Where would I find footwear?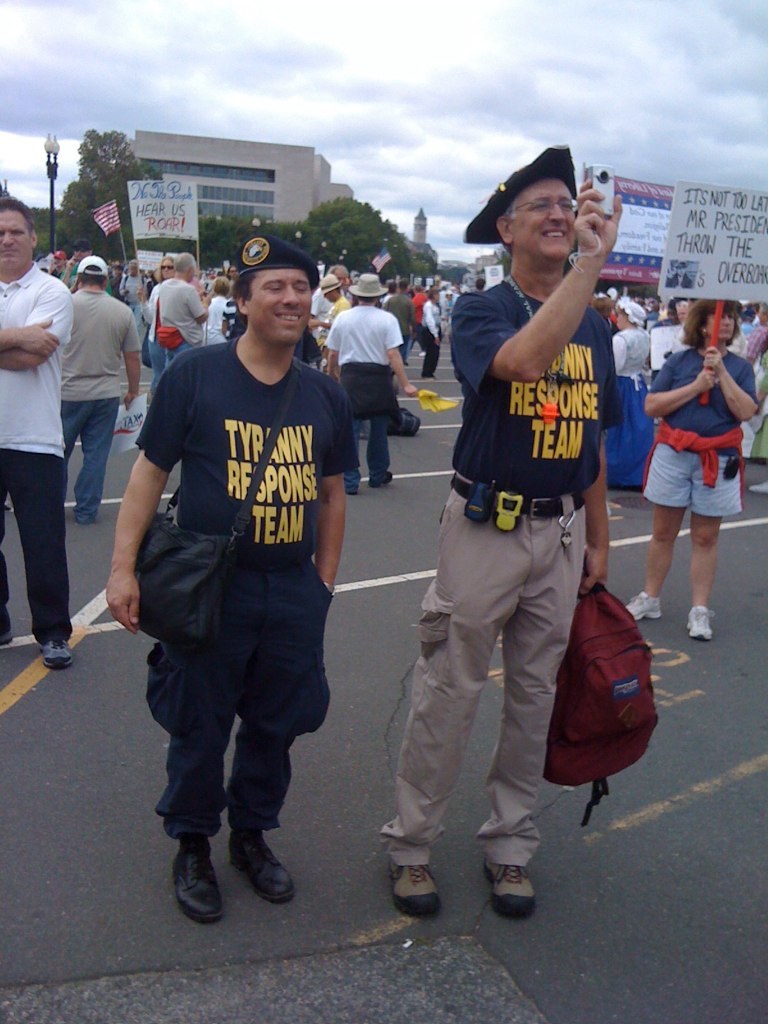
At bbox(175, 845, 225, 922).
